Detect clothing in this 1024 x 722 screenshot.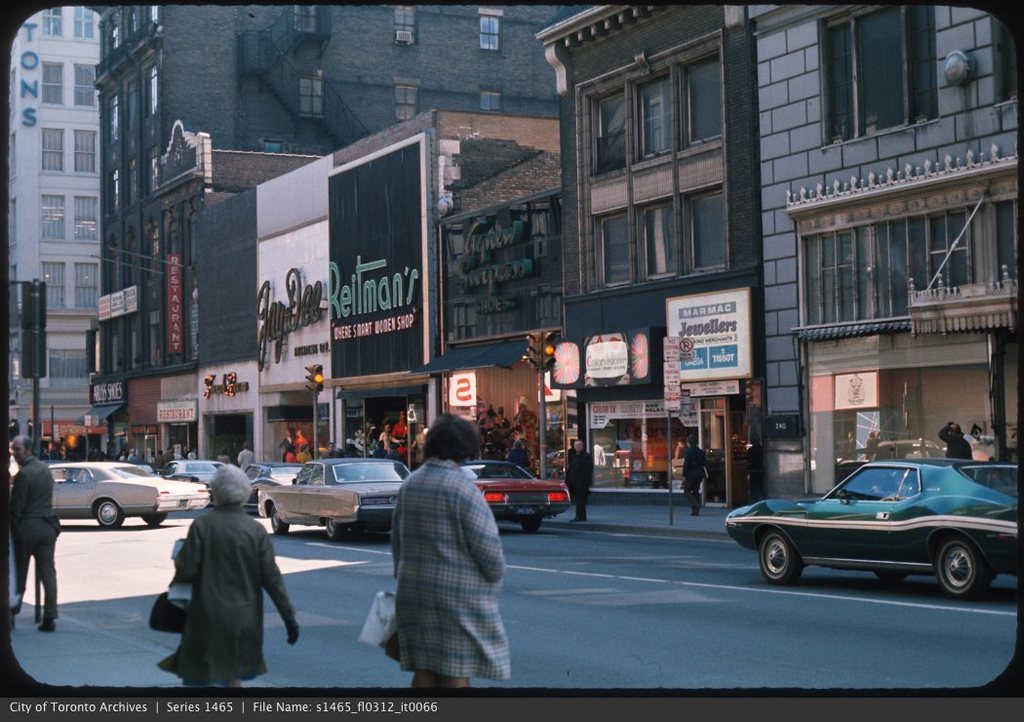
Detection: 3:523:25:611.
